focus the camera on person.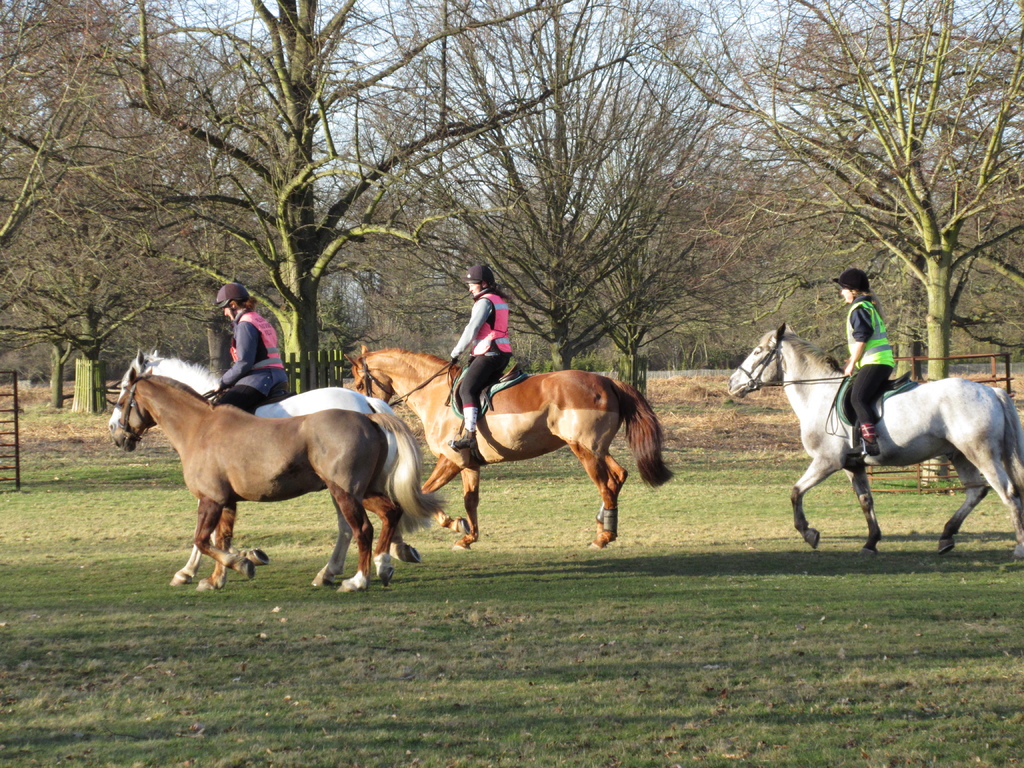
Focus region: [836, 270, 896, 460].
